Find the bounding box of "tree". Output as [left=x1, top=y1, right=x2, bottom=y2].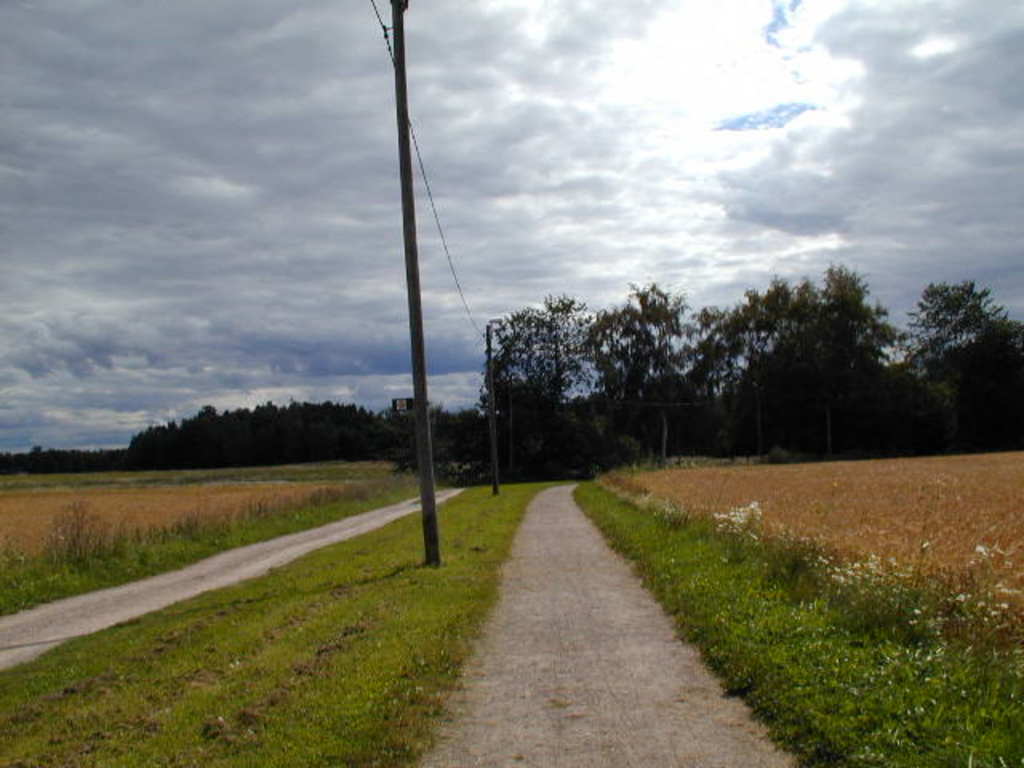
[left=754, top=267, right=794, bottom=406].
